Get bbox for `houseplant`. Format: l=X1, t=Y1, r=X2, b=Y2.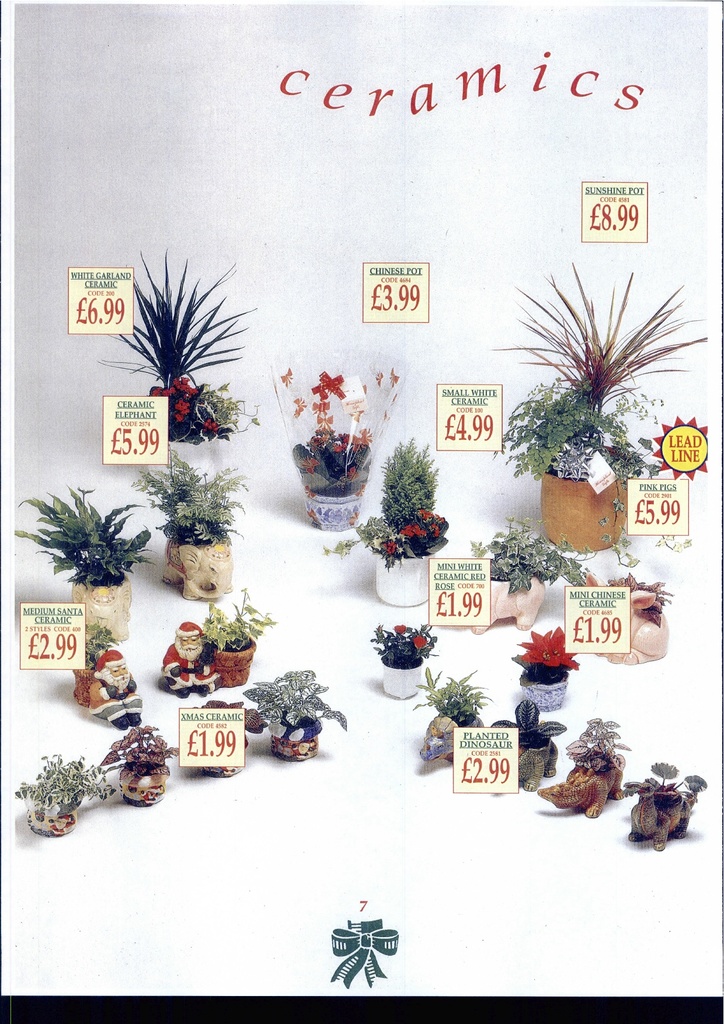
l=13, t=482, r=163, b=639.
